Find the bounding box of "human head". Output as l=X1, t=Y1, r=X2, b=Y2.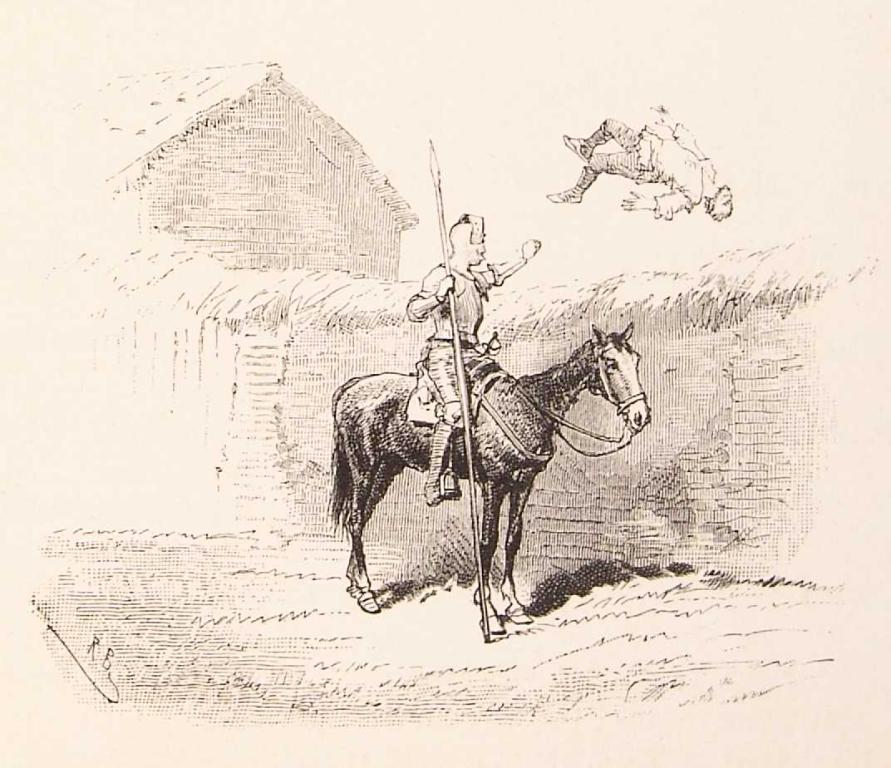
l=704, t=181, r=736, b=224.
